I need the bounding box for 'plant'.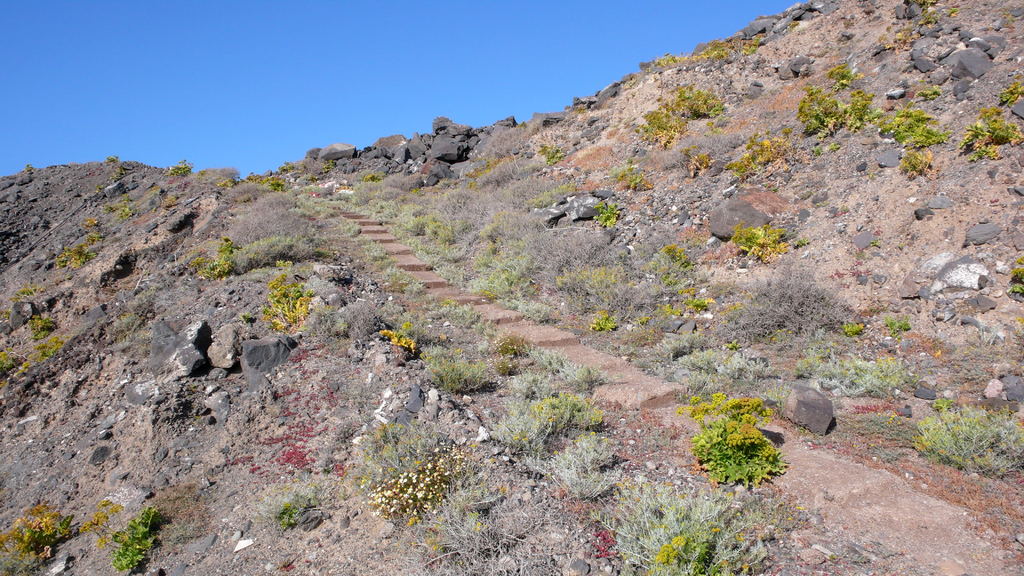
Here it is: Rect(223, 452, 252, 465).
